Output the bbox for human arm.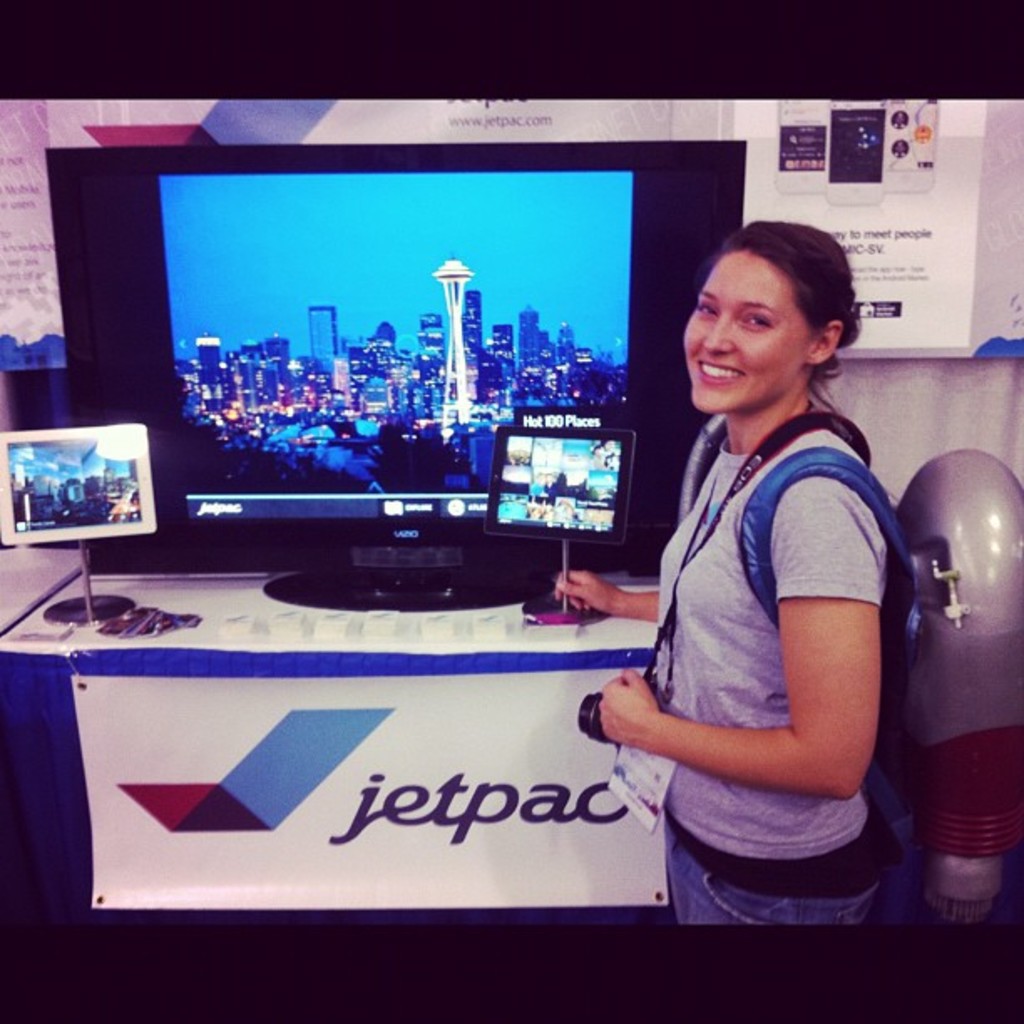
pyautogui.locateOnScreen(557, 569, 654, 627).
